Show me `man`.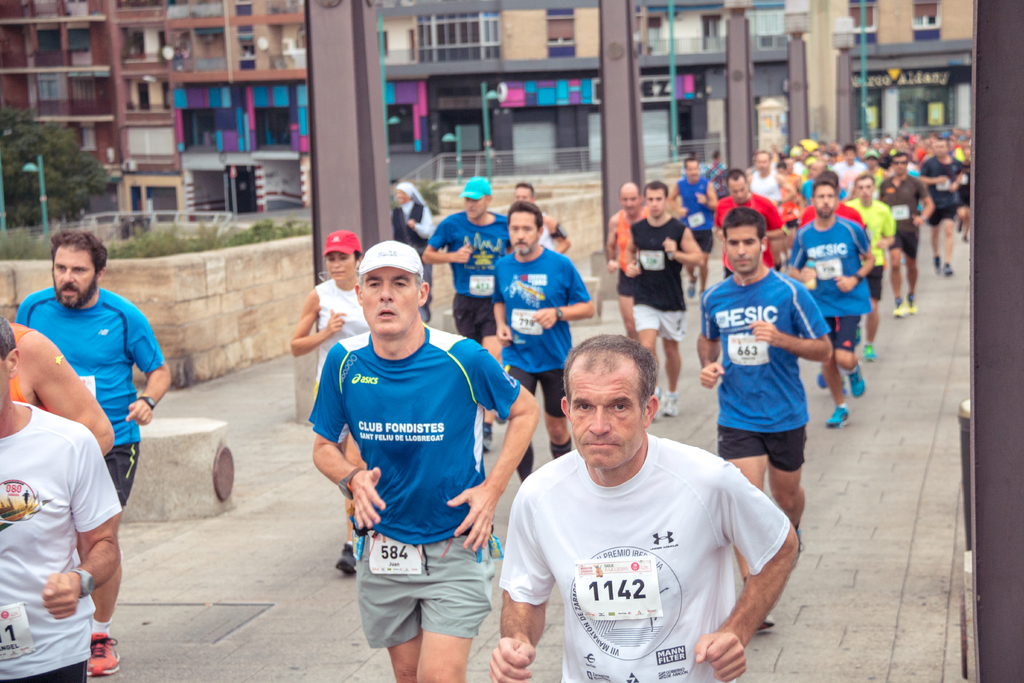
`man` is here: {"left": 832, "top": 142, "right": 872, "bottom": 193}.
